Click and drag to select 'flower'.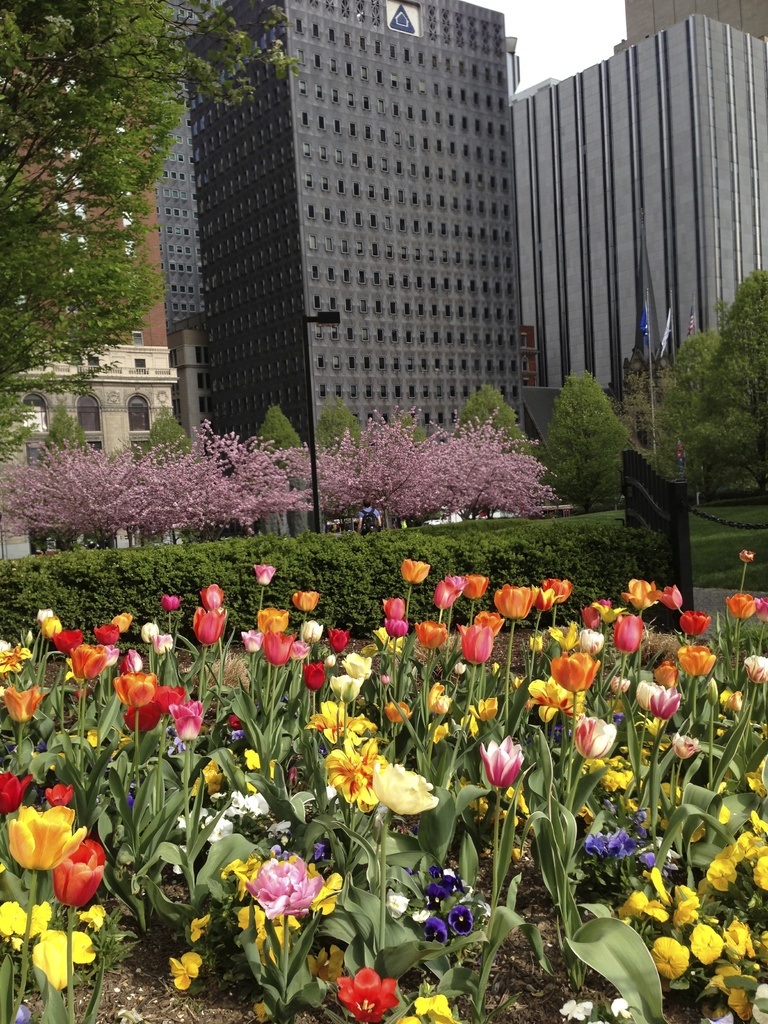
Selection: {"left": 476, "top": 733, "right": 529, "bottom": 788}.
